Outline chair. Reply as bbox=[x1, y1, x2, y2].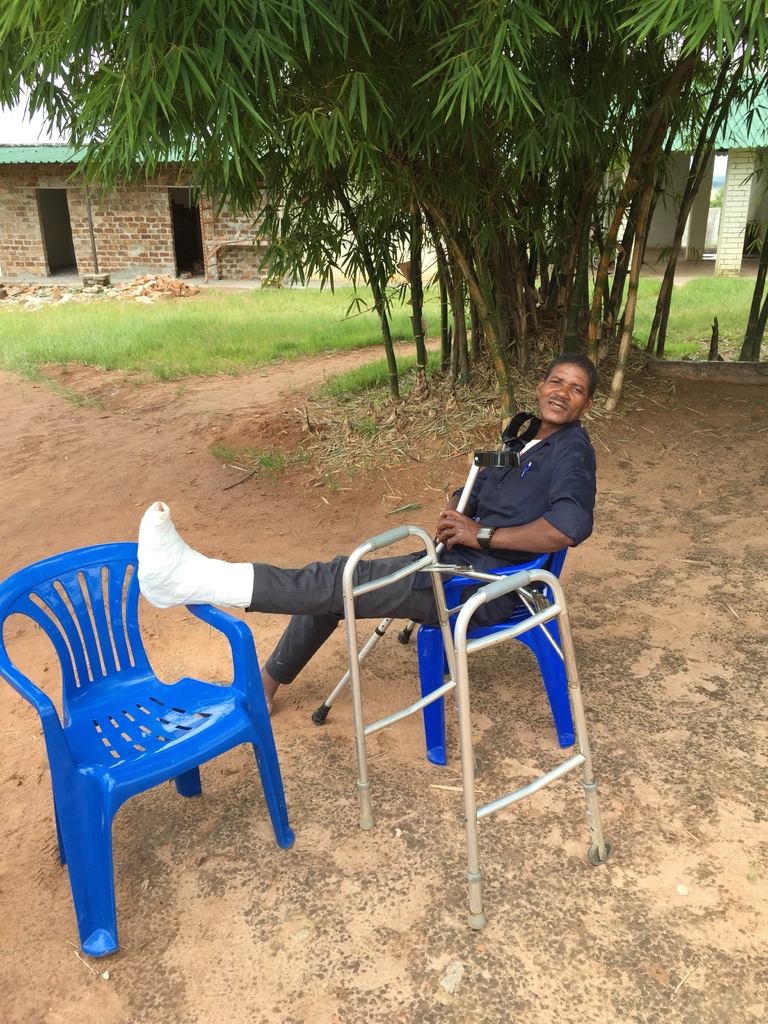
bbox=[12, 524, 307, 961].
